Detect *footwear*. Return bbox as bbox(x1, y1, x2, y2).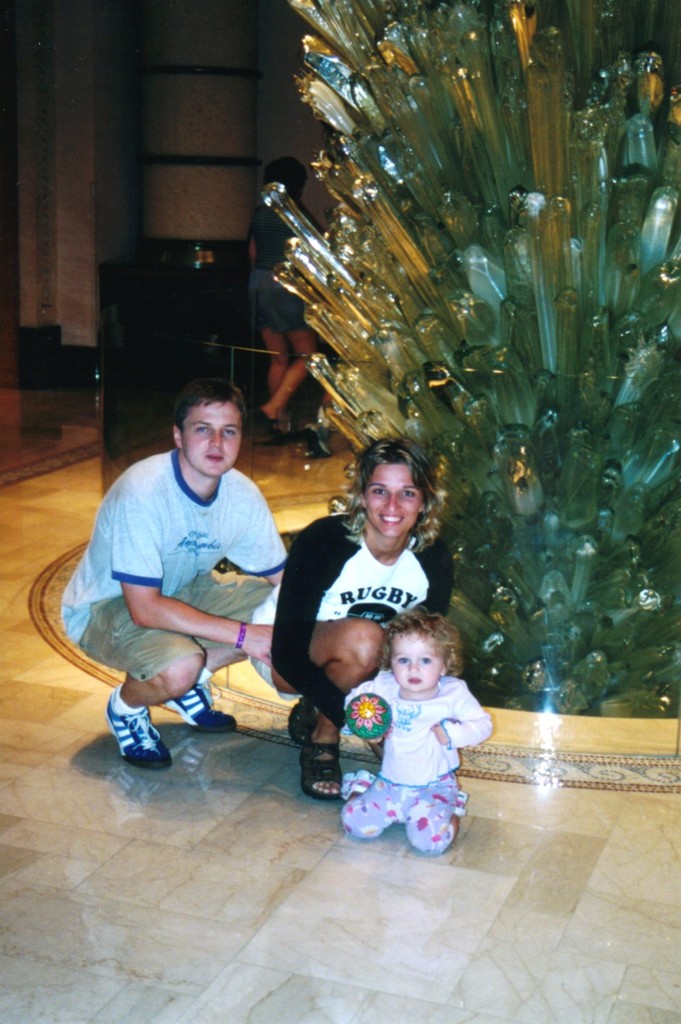
bbox(166, 683, 238, 734).
